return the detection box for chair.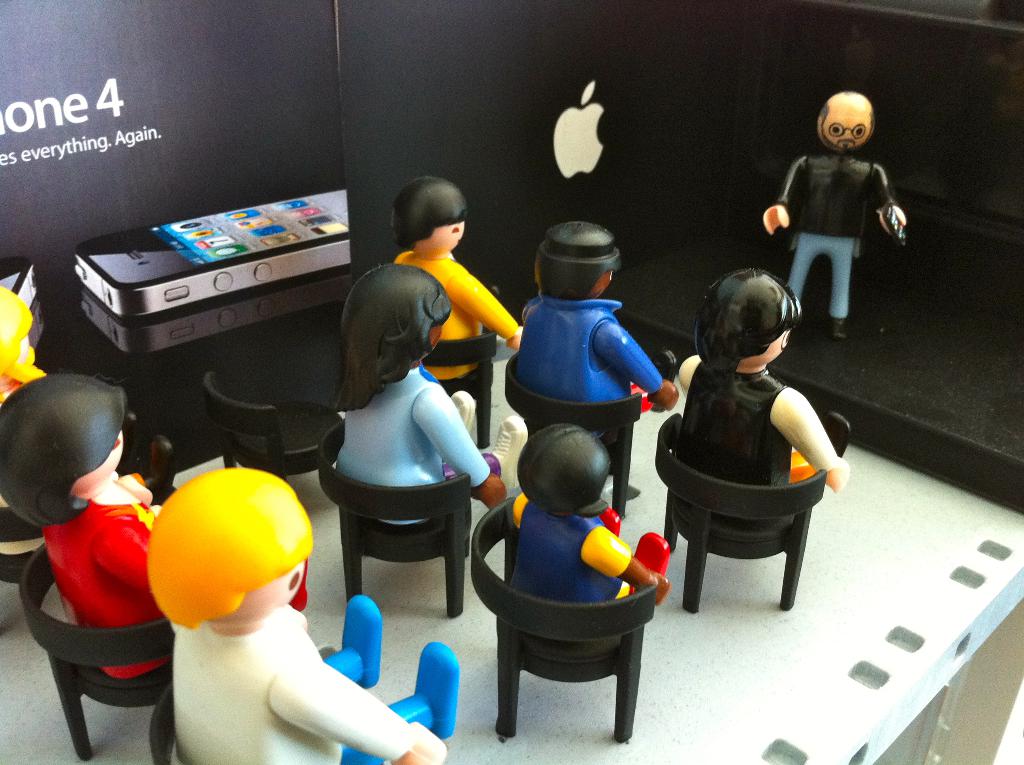
region(0, 482, 58, 592).
